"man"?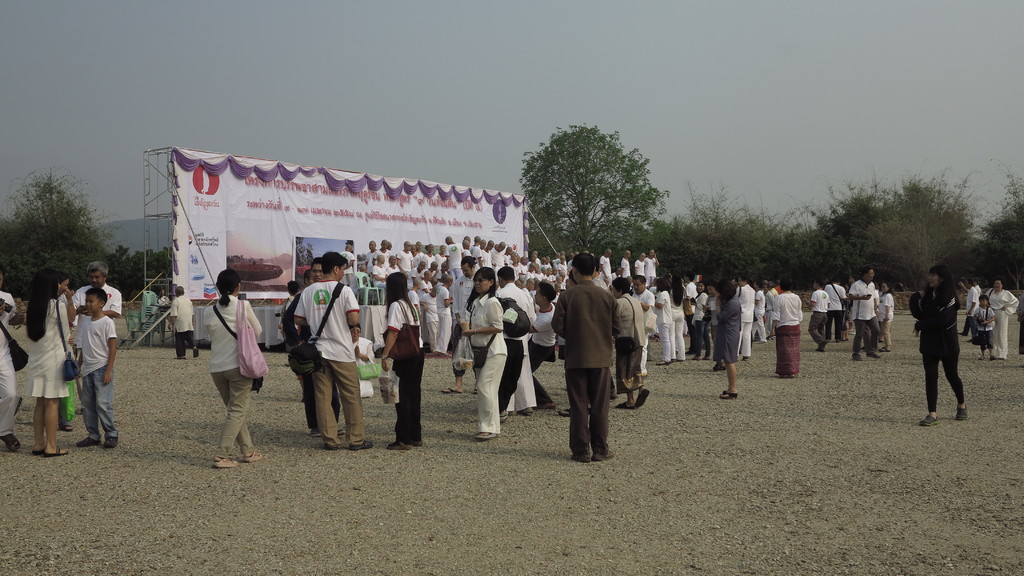
(left=280, top=259, right=344, bottom=436)
